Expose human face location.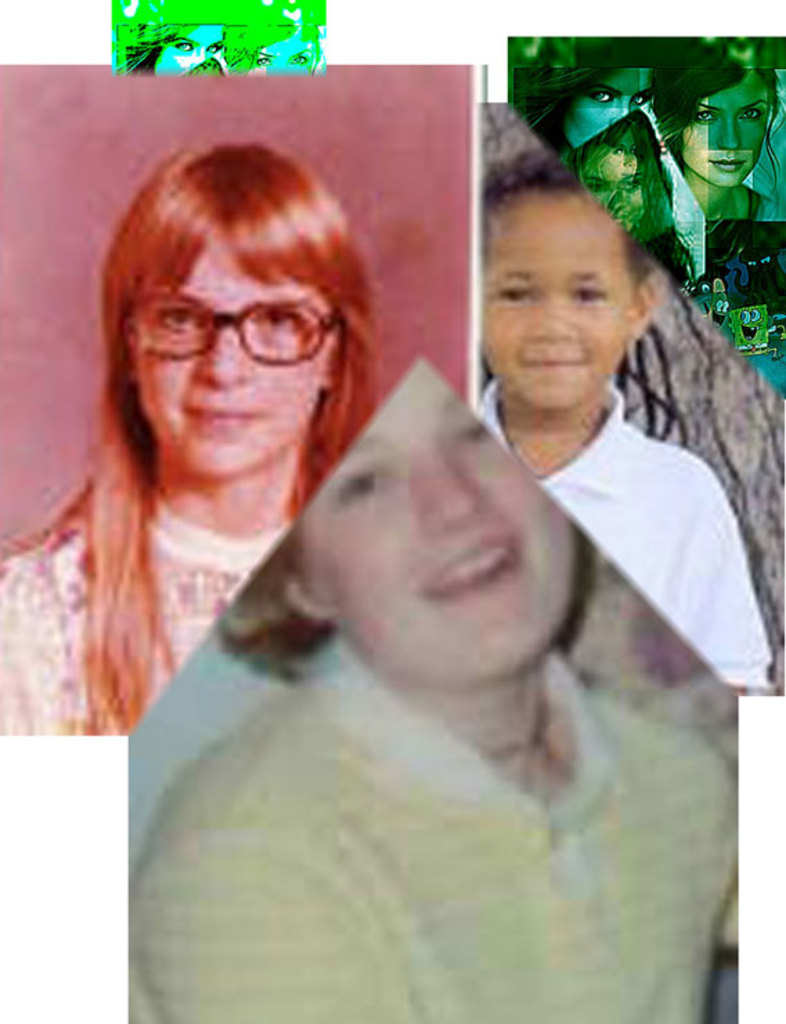
Exposed at BBox(565, 71, 655, 158).
